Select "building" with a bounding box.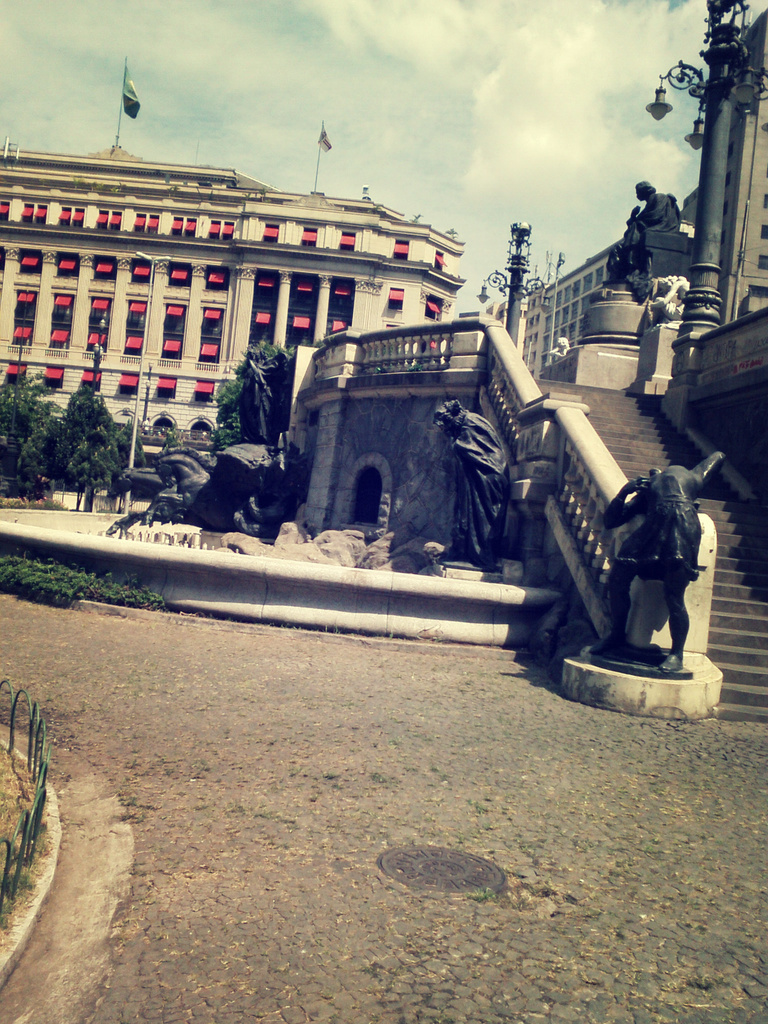
region(488, 241, 626, 374).
